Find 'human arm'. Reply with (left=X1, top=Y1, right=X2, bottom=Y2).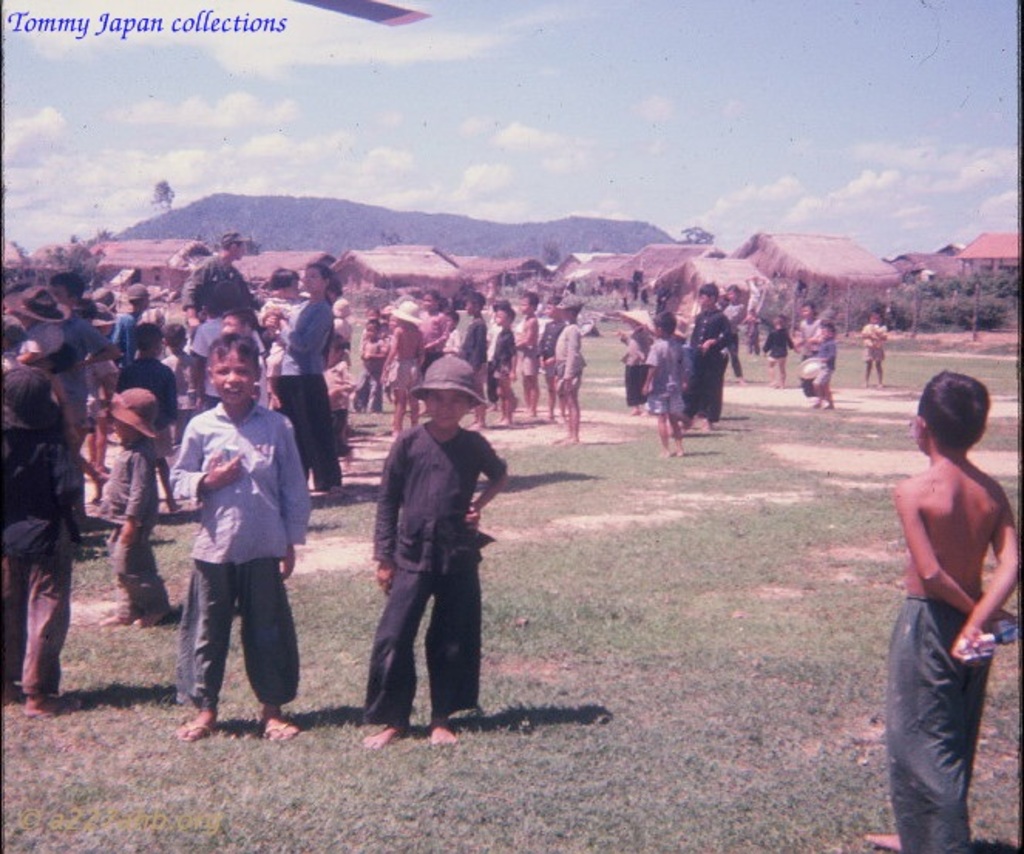
(left=385, top=326, right=400, bottom=378).
